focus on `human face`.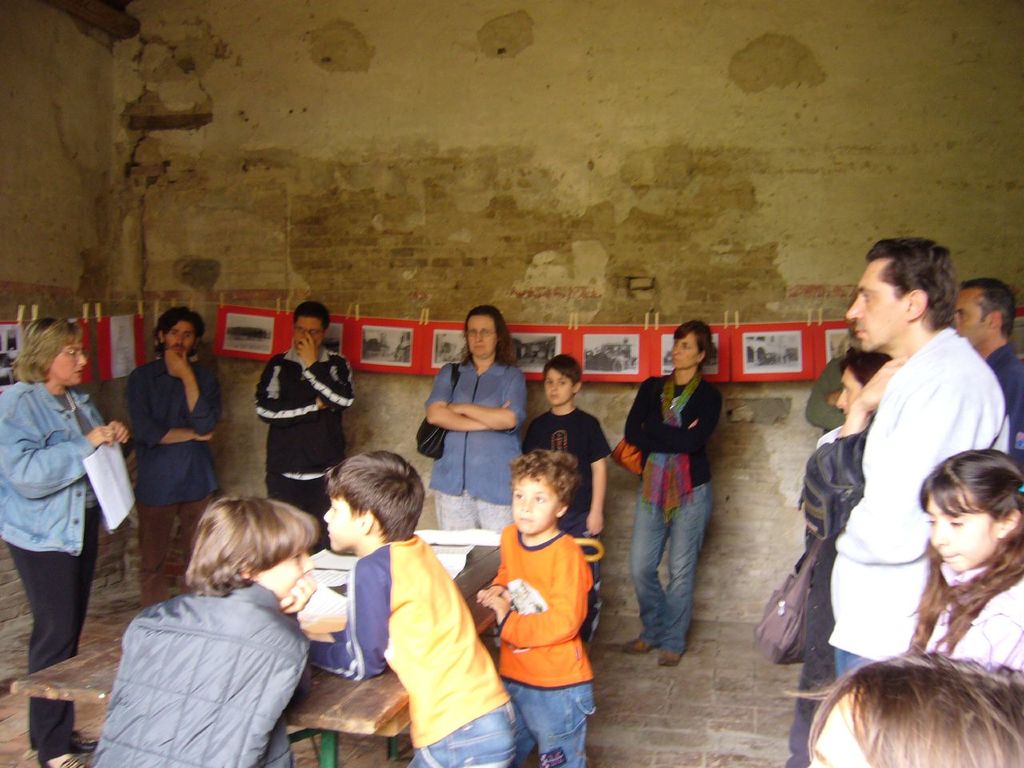
Focused at 166, 319, 199, 355.
